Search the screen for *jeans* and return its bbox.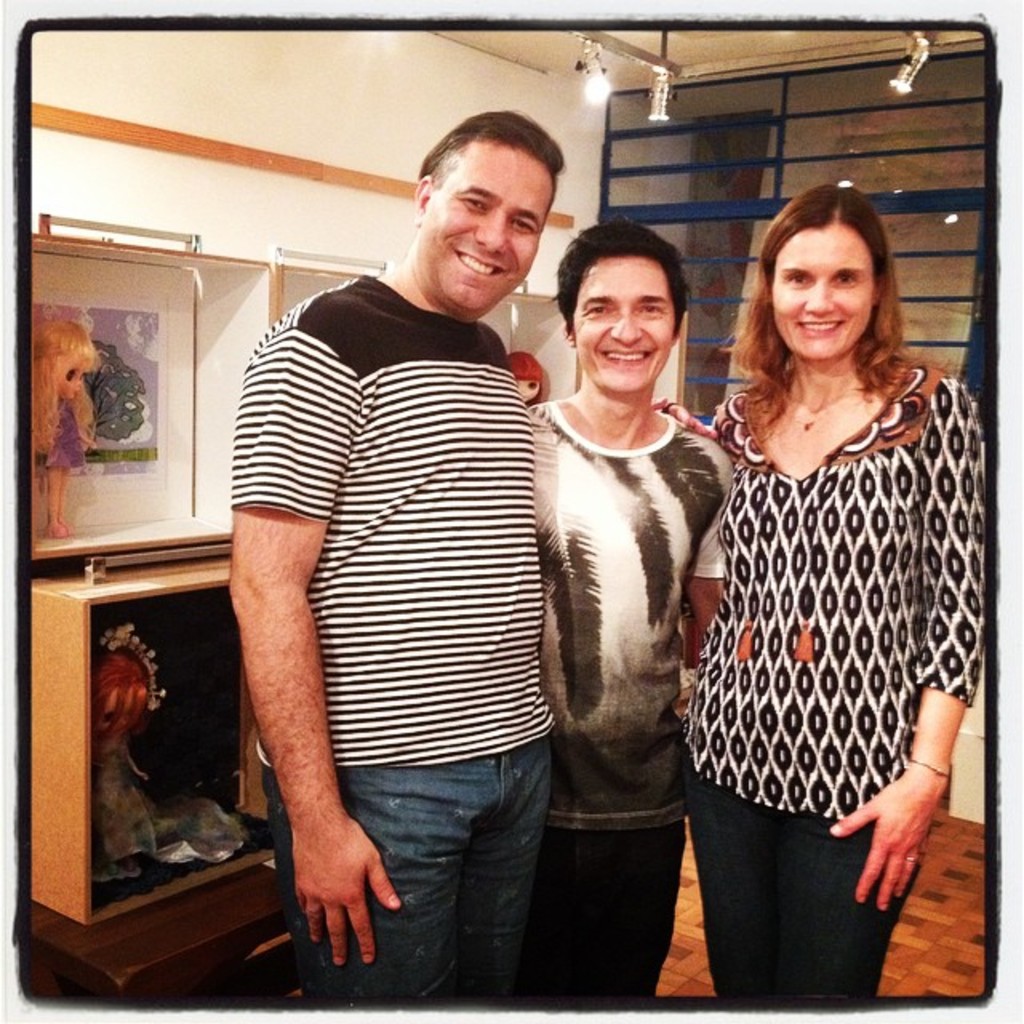
Found: locate(688, 758, 922, 1000).
